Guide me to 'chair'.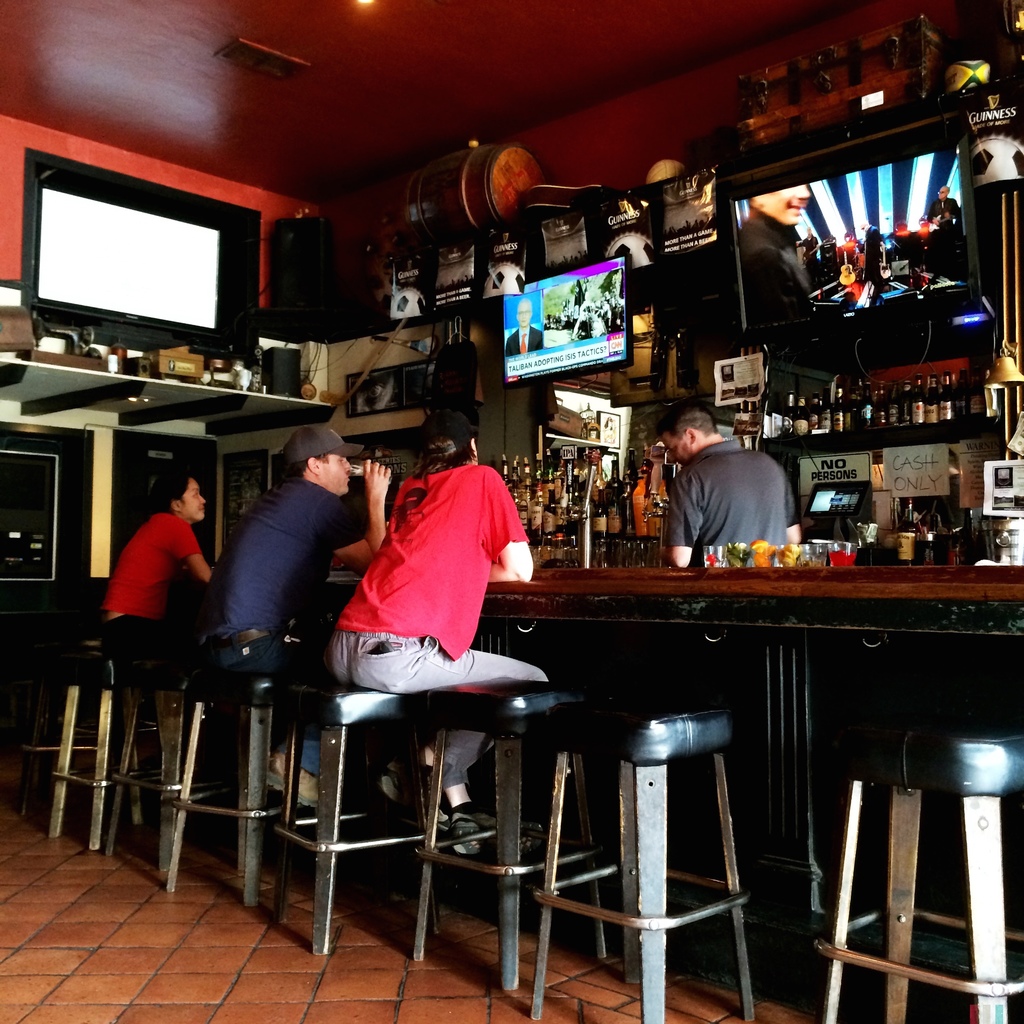
Guidance: locate(284, 667, 440, 961).
